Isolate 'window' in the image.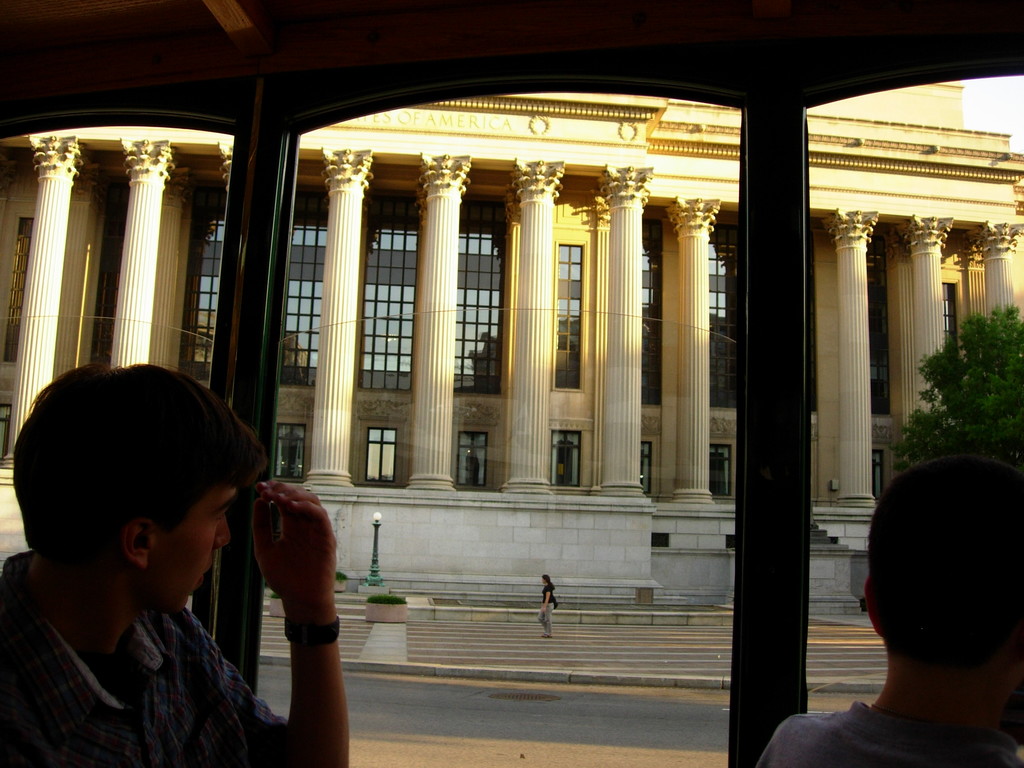
Isolated region: [x1=0, y1=403, x2=15, y2=460].
